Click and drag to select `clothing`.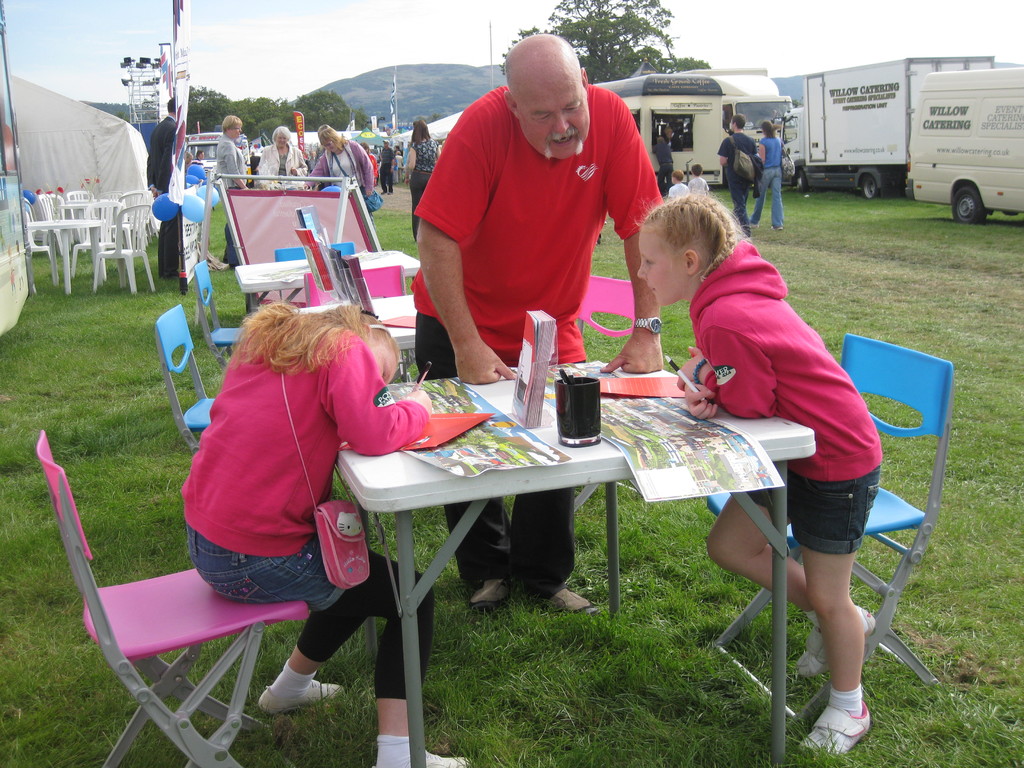
Selection: Rect(652, 143, 672, 193).
